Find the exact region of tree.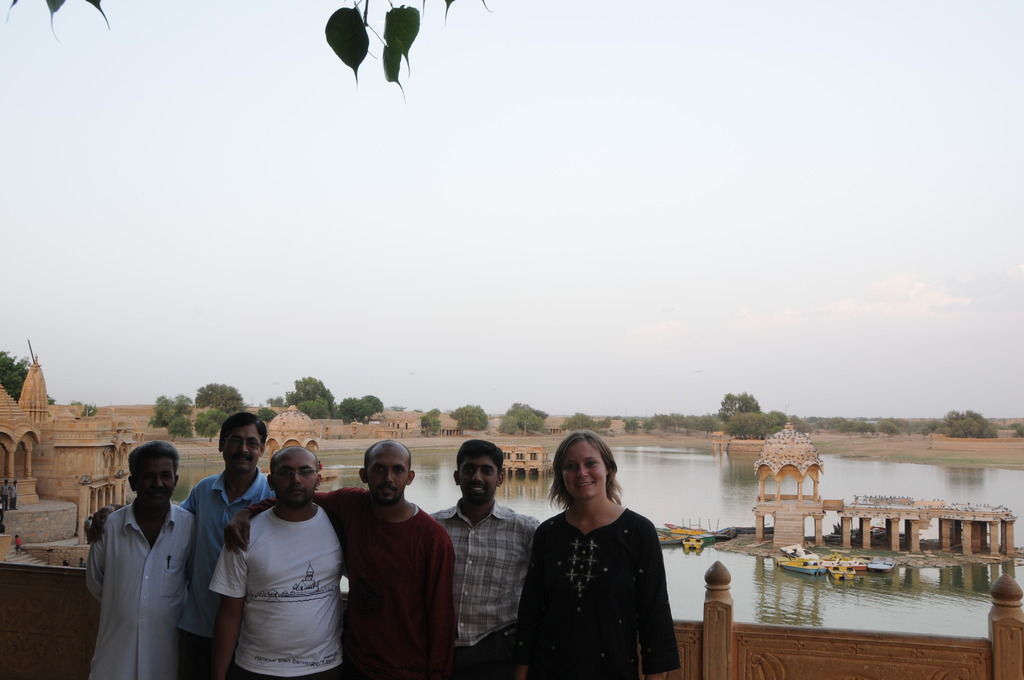
Exact region: crop(941, 404, 996, 435).
